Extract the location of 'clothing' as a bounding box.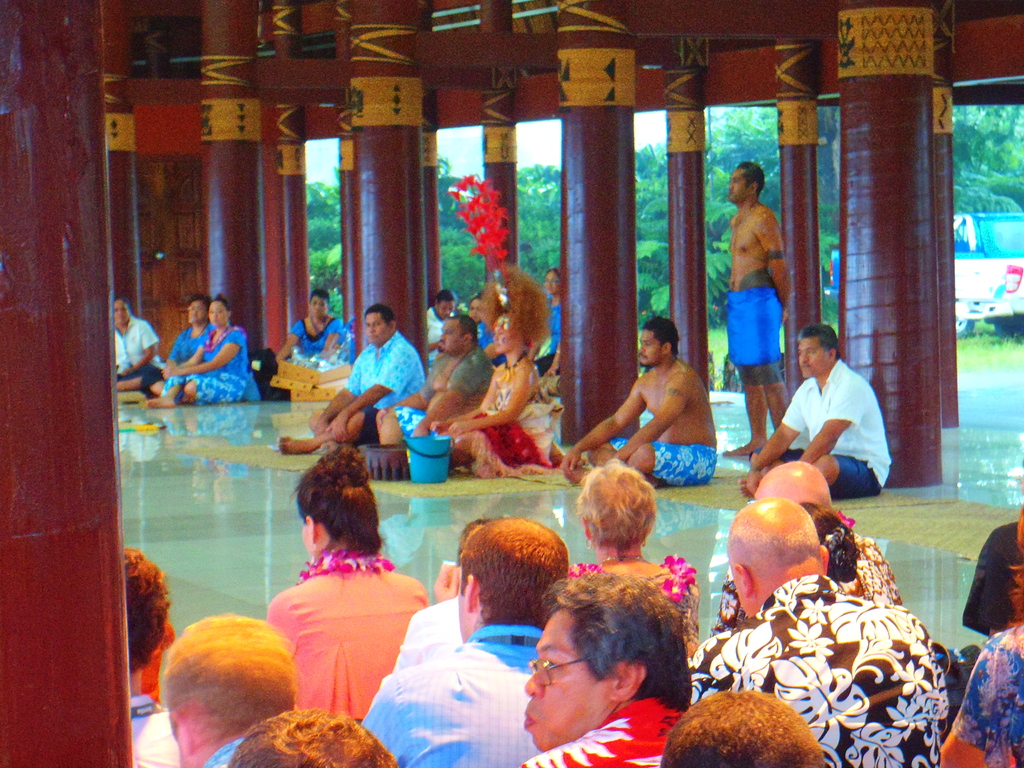
crop(380, 591, 467, 668).
